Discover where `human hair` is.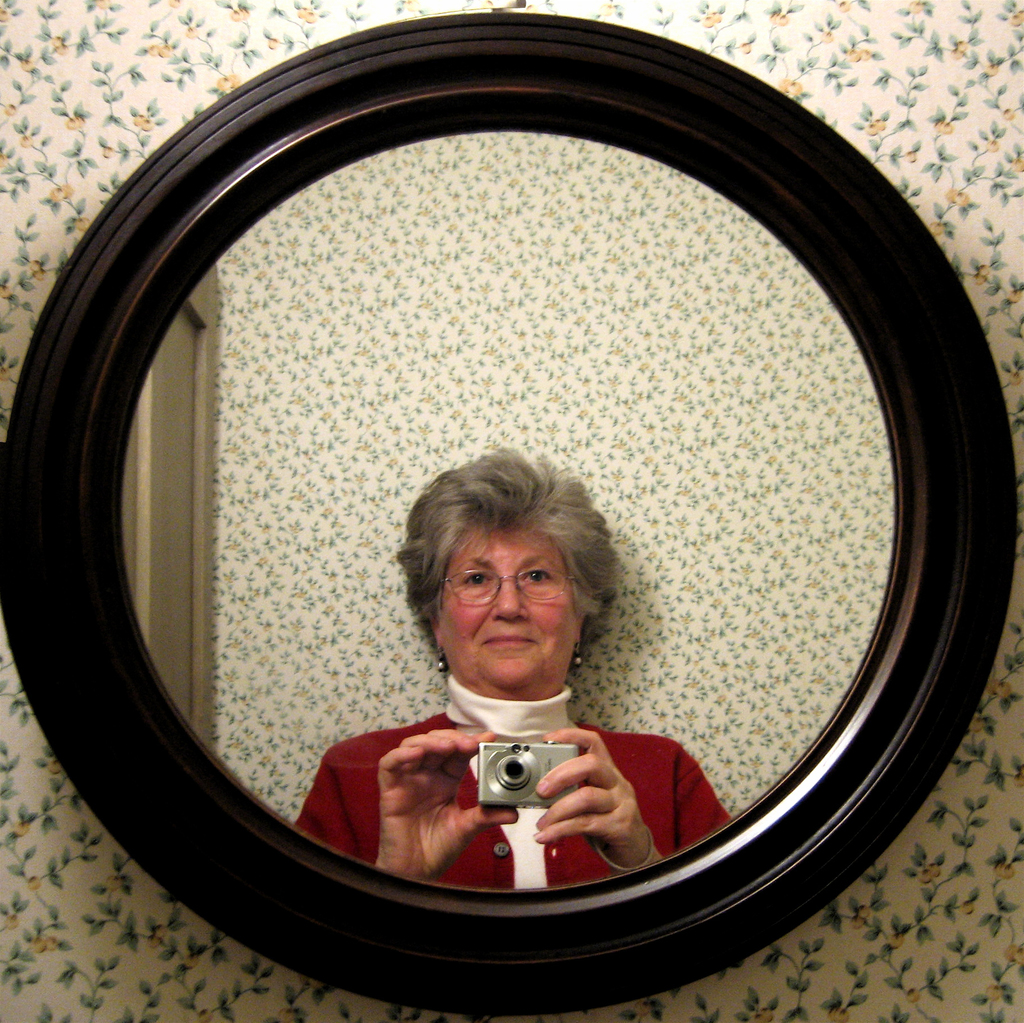
Discovered at Rect(400, 464, 626, 692).
